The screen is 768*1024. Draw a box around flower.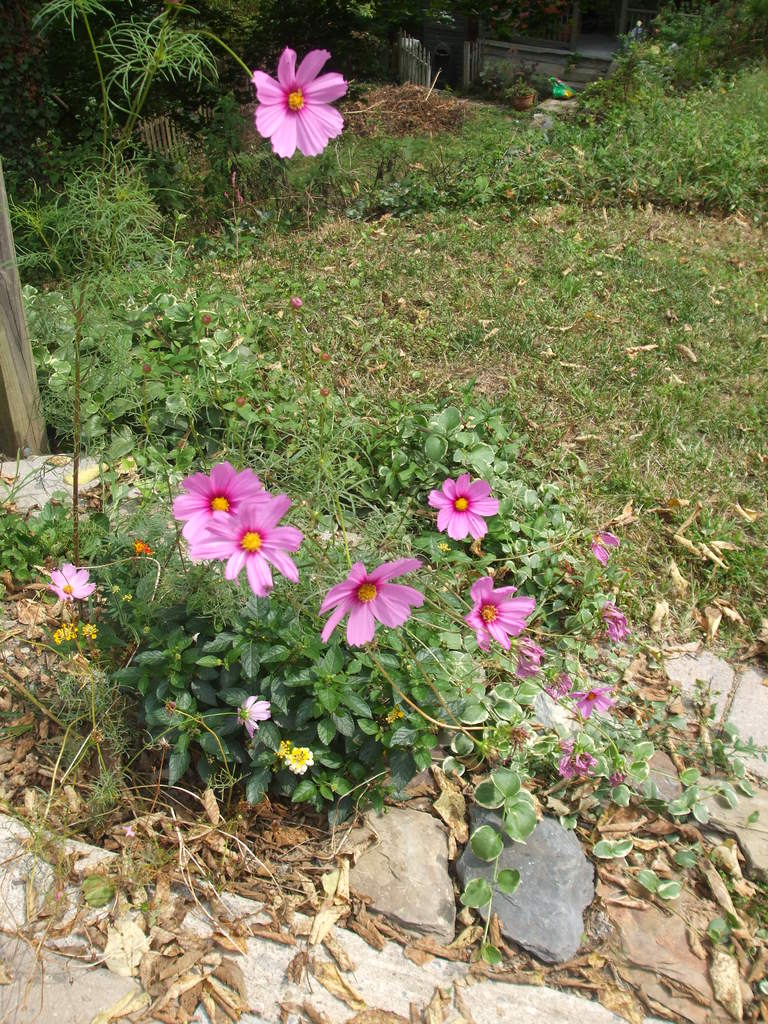
[167,461,262,545].
